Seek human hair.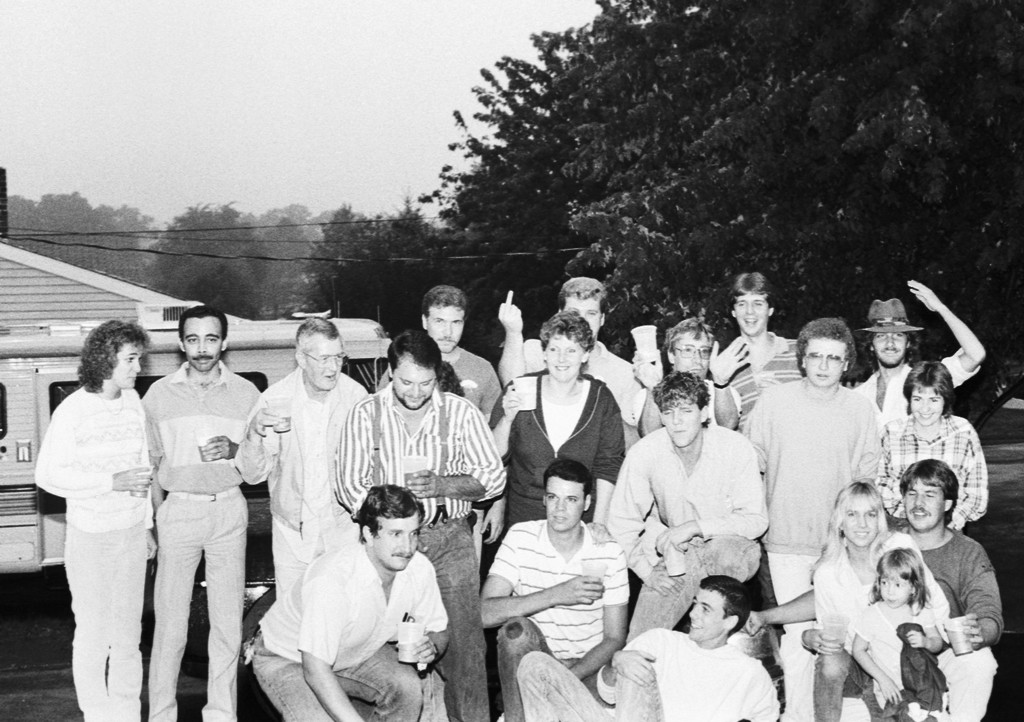
340:495:419:574.
